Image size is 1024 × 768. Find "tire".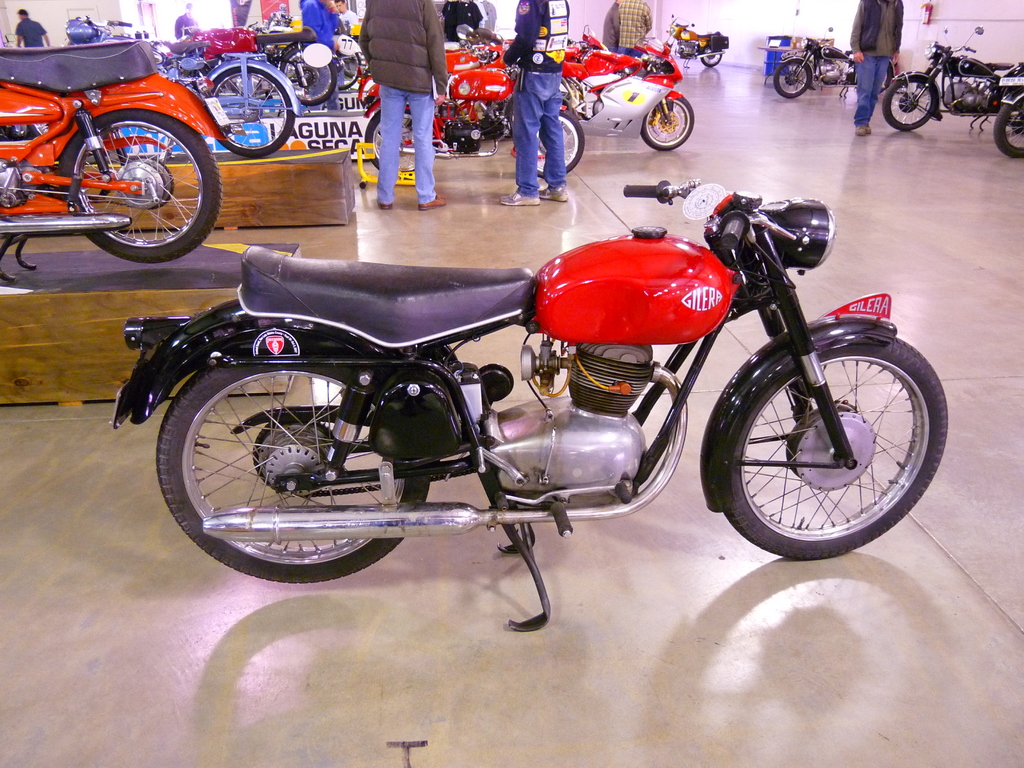
crop(881, 68, 941, 131).
